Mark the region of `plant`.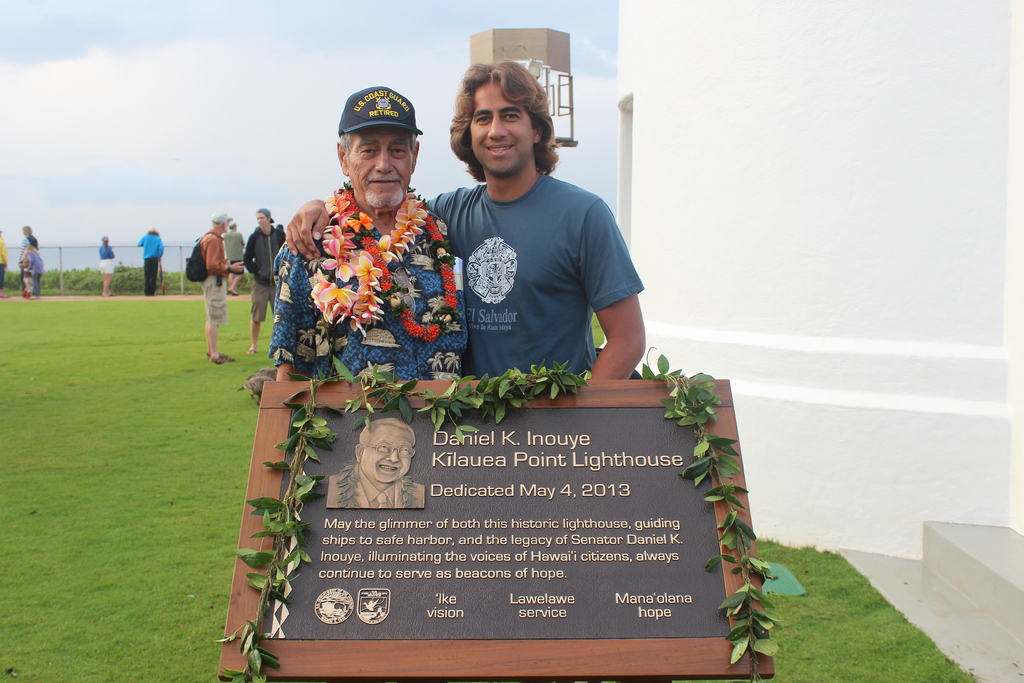
Region: [0, 298, 274, 682].
